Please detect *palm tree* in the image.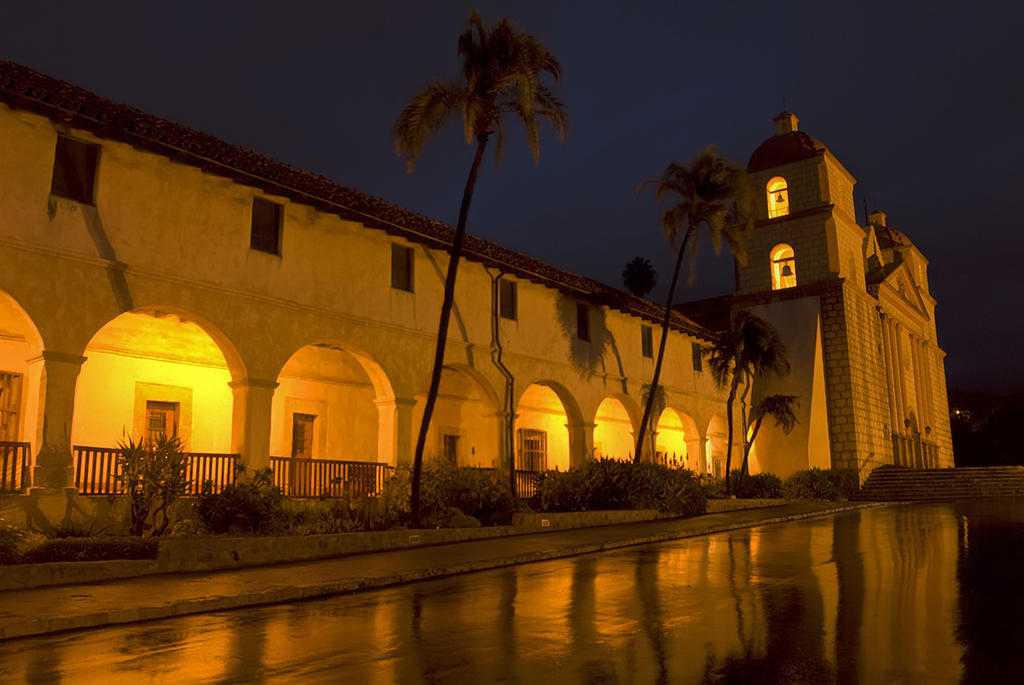
bbox(390, 8, 573, 518).
